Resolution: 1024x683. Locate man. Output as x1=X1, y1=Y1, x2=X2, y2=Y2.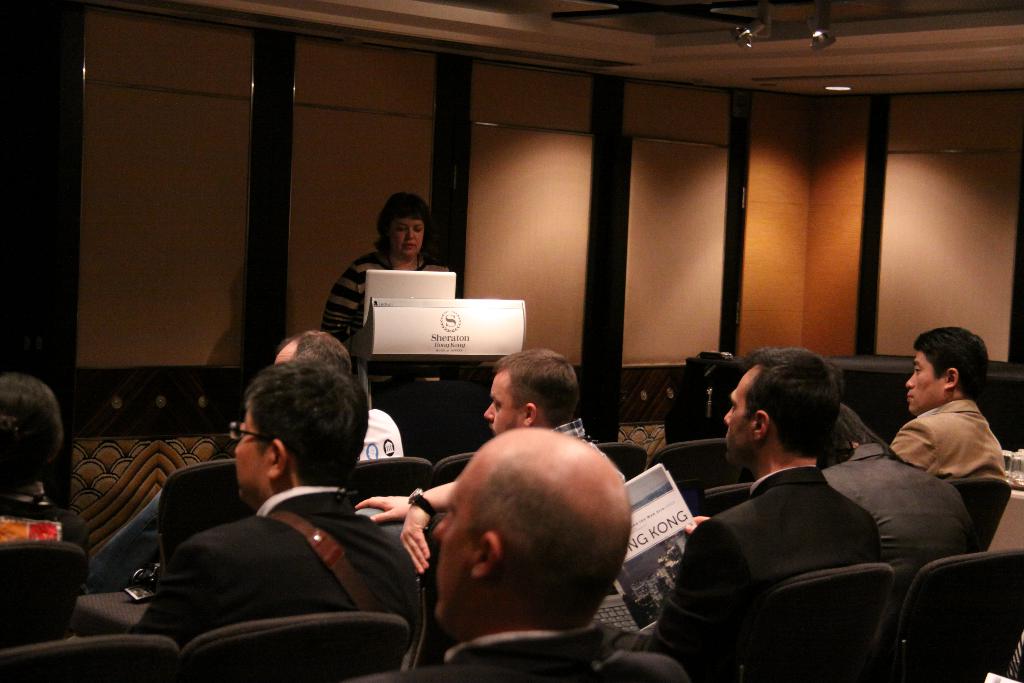
x1=888, y1=326, x2=1010, y2=481.
